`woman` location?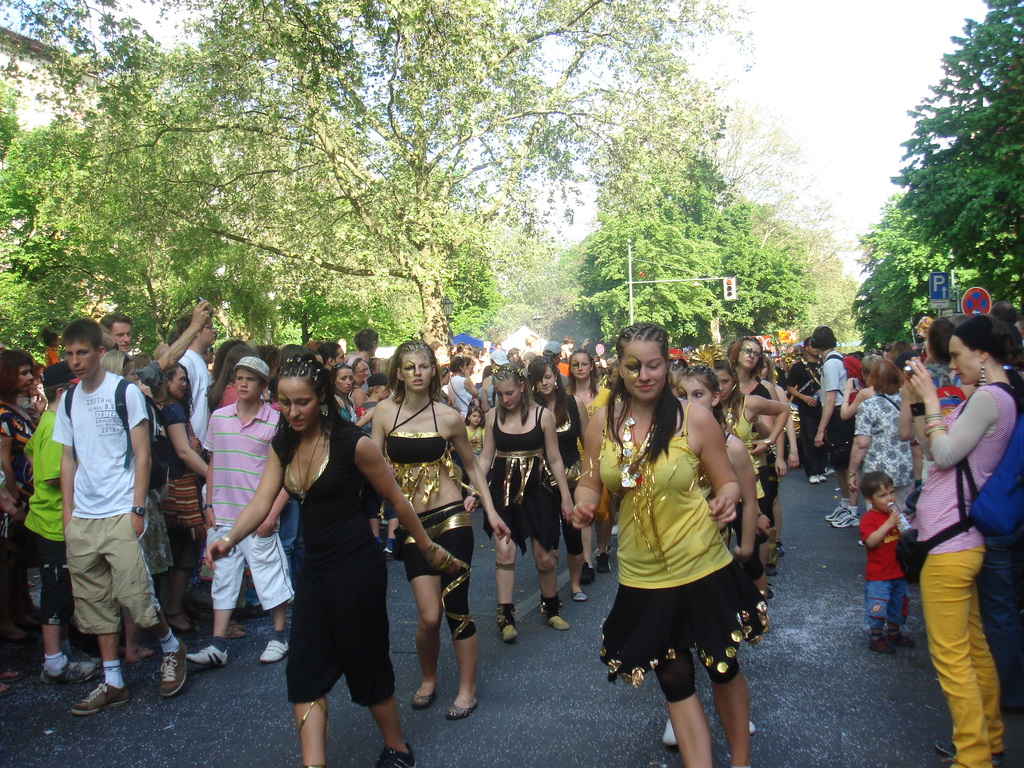
{"x1": 567, "y1": 348, "x2": 612, "y2": 574}
